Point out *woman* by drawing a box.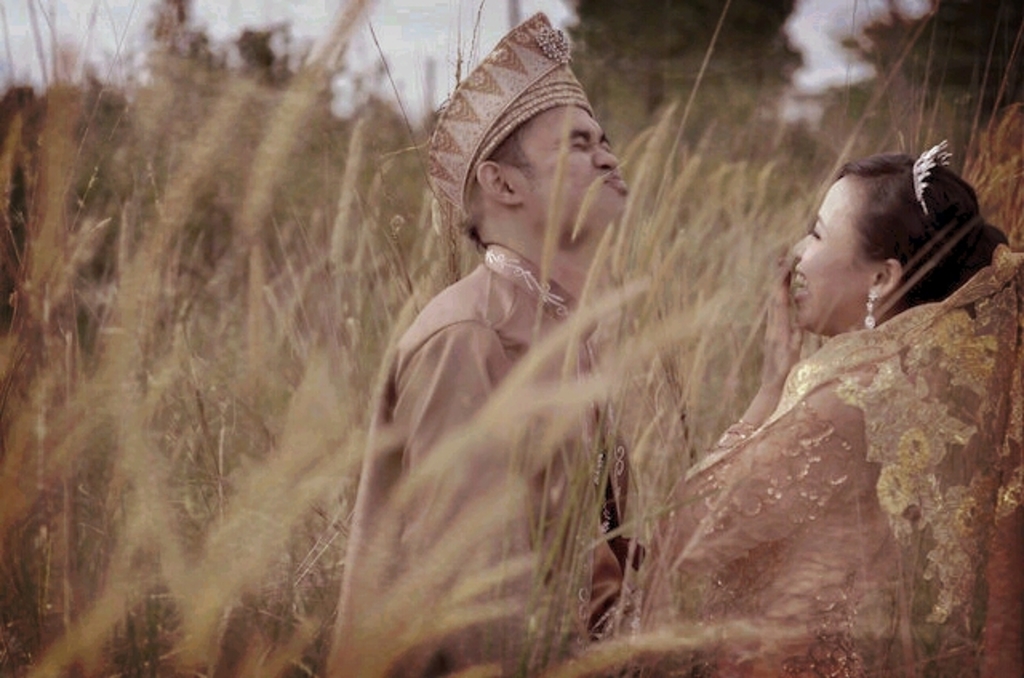
x1=576 y1=130 x2=1022 y2=676.
